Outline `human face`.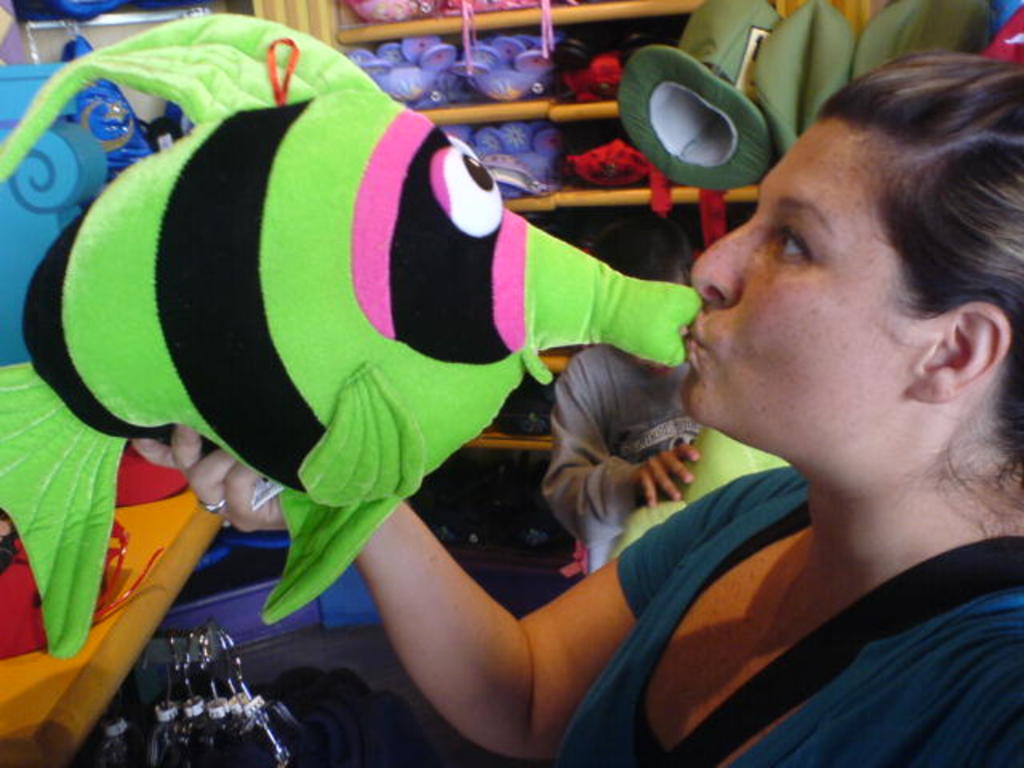
Outline: rect(683, 114, 923, 466).
